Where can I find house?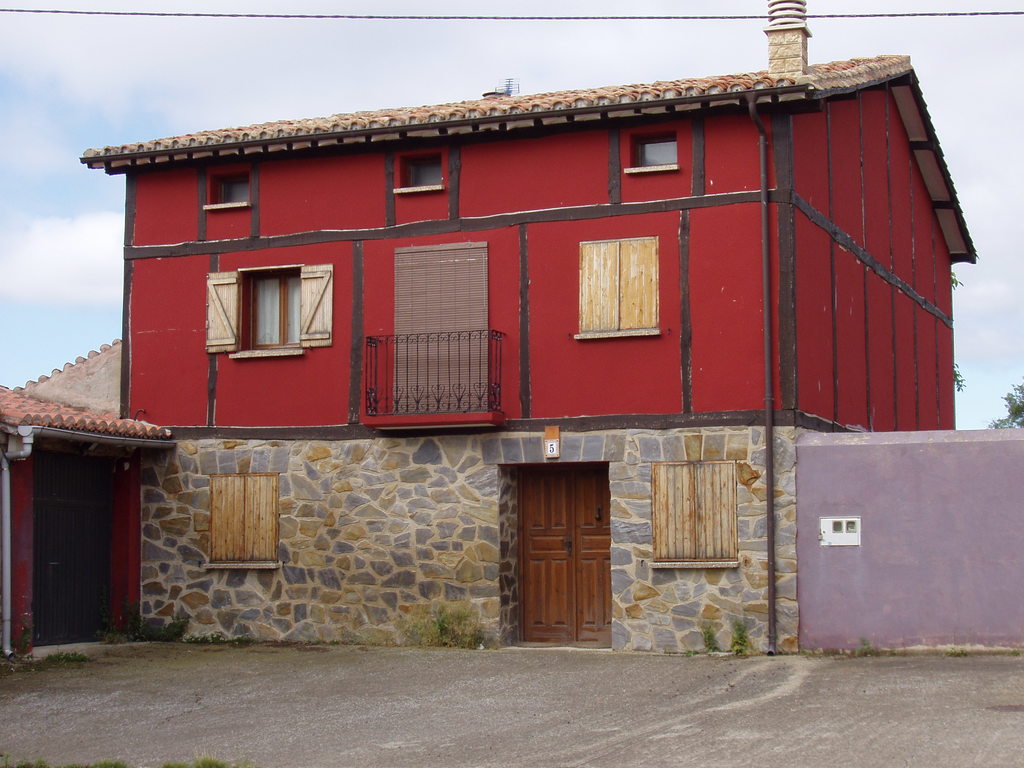
You can find it at (x1=125, y1=0, x2=950, y2=653).
